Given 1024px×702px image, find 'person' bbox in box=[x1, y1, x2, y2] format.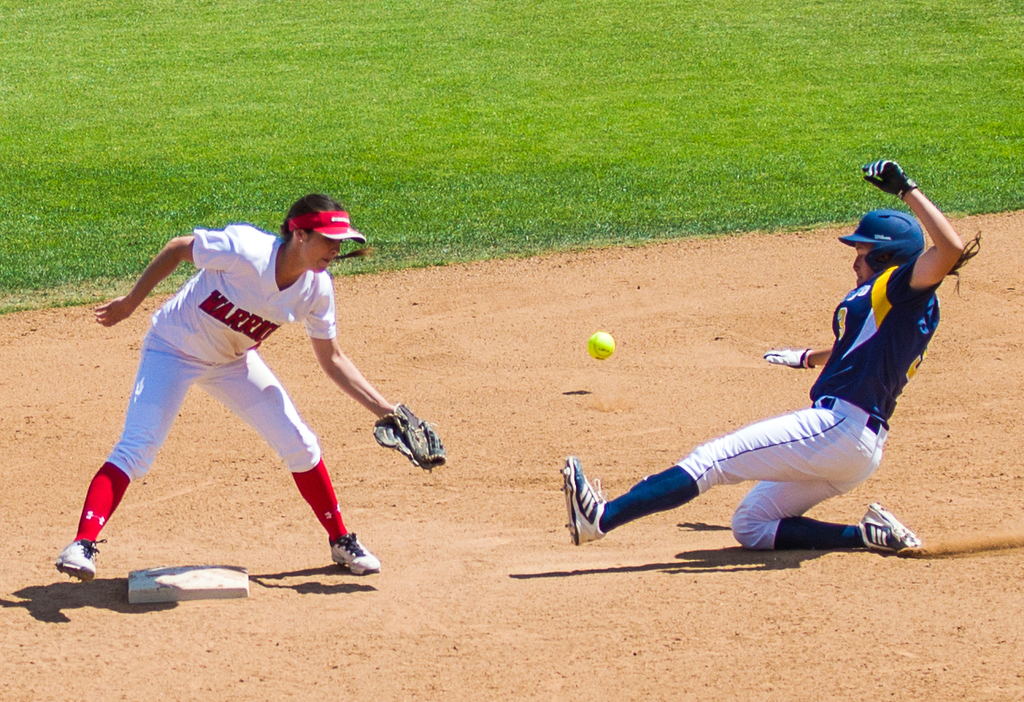
box=[79, 179, 388, 621].
